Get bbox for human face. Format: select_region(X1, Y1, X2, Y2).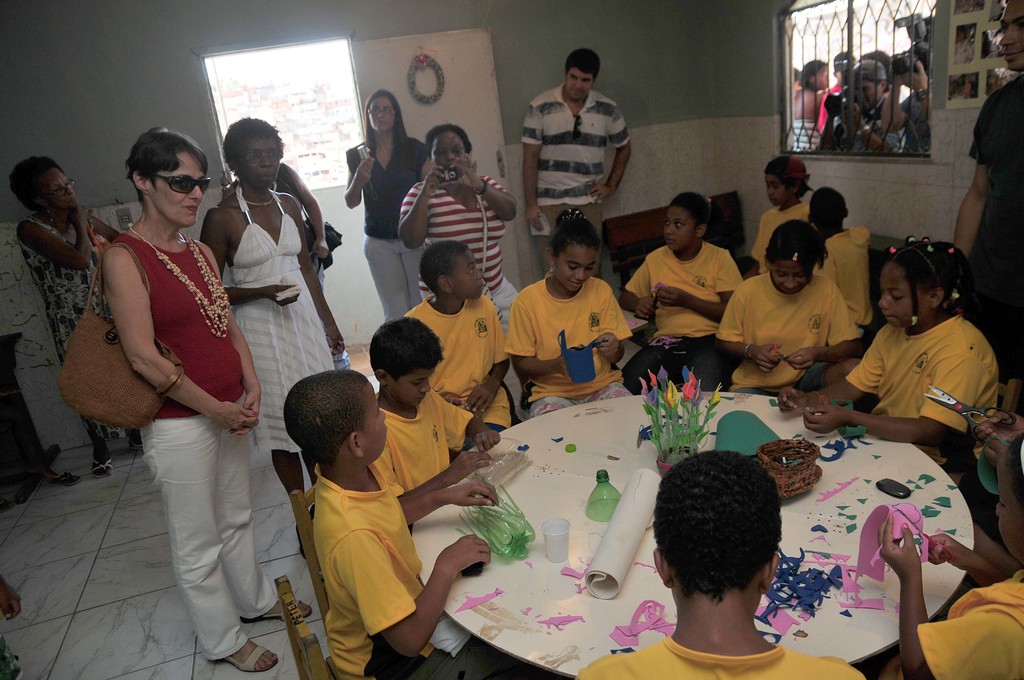
select_region(359, 391, 388, 454).
